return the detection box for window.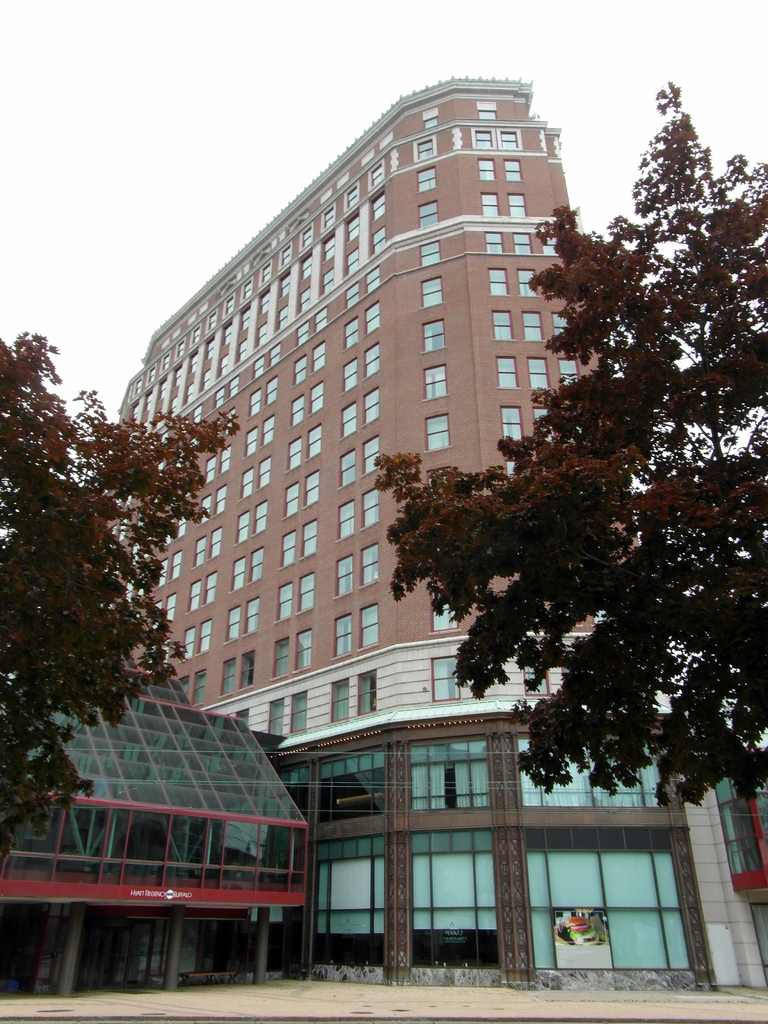
[234,510,252,545].
